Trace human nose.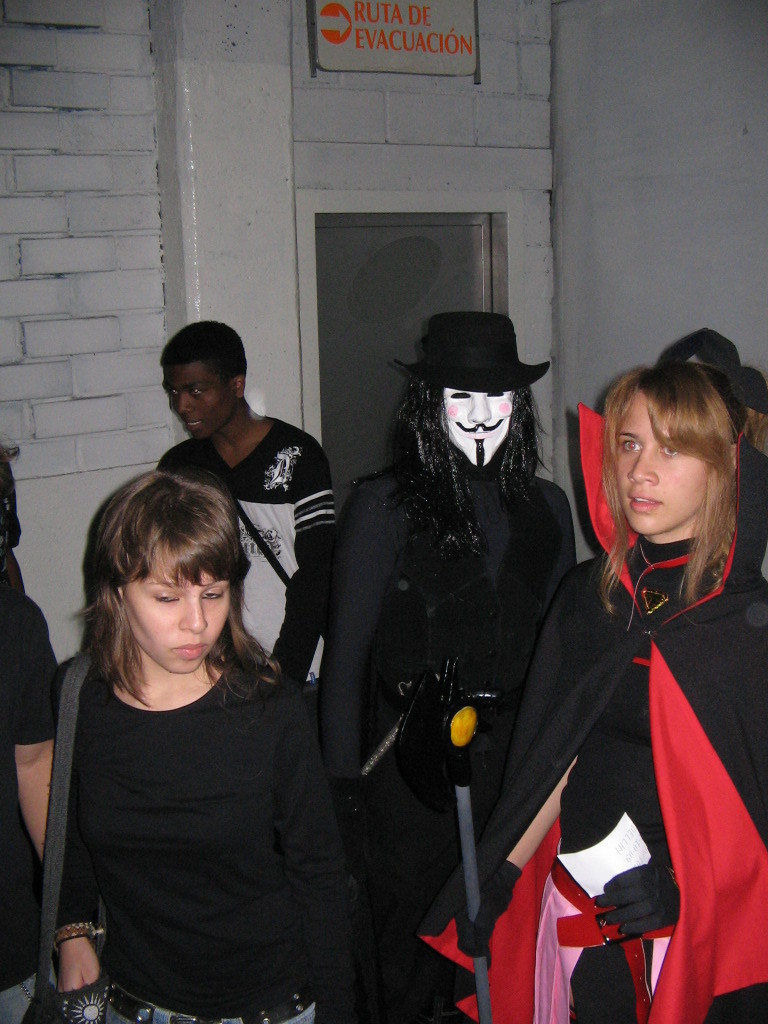
Traced to x1=178, y1=393, x2=192, y2=413.
